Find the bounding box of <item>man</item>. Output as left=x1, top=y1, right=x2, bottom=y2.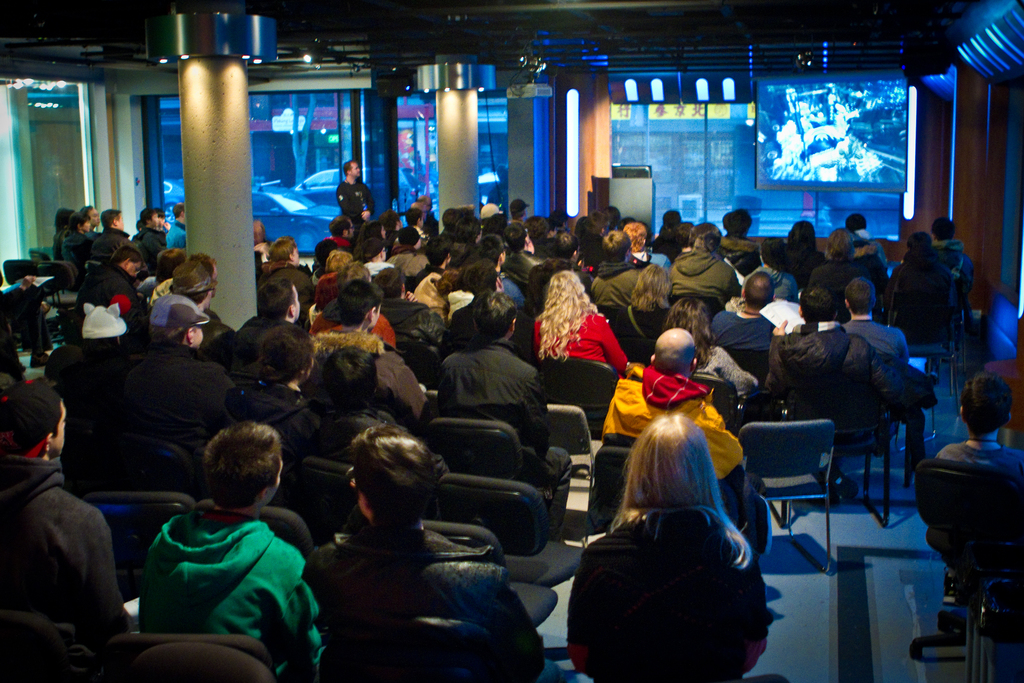
left=337, top=158, right=374, bottom=226.
